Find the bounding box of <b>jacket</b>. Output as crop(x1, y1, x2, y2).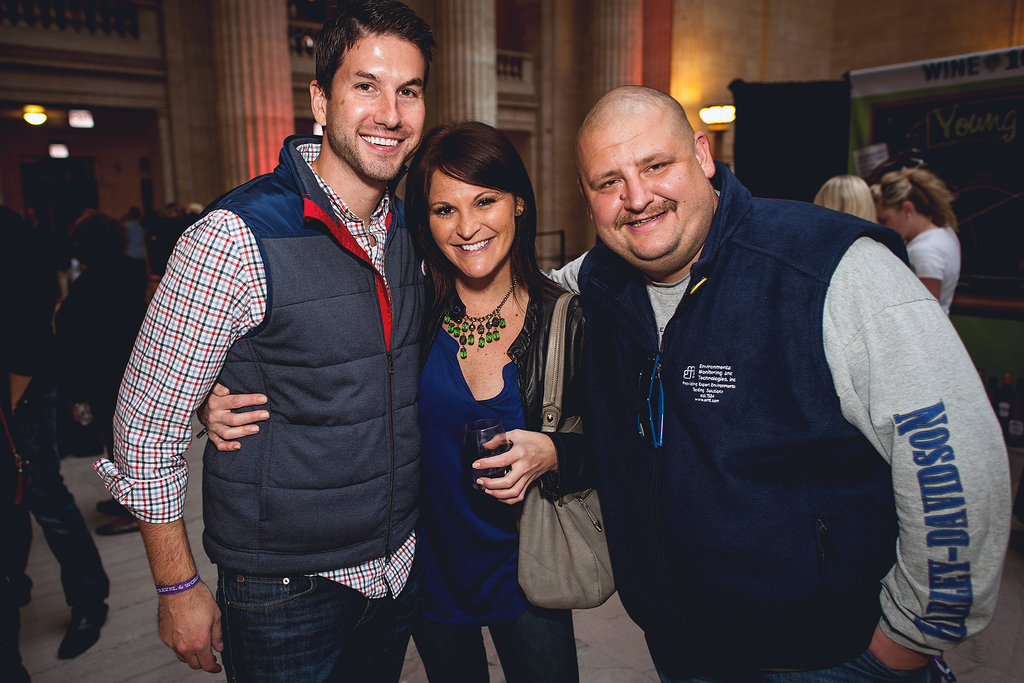
crop(125, 104, 443, 589).
